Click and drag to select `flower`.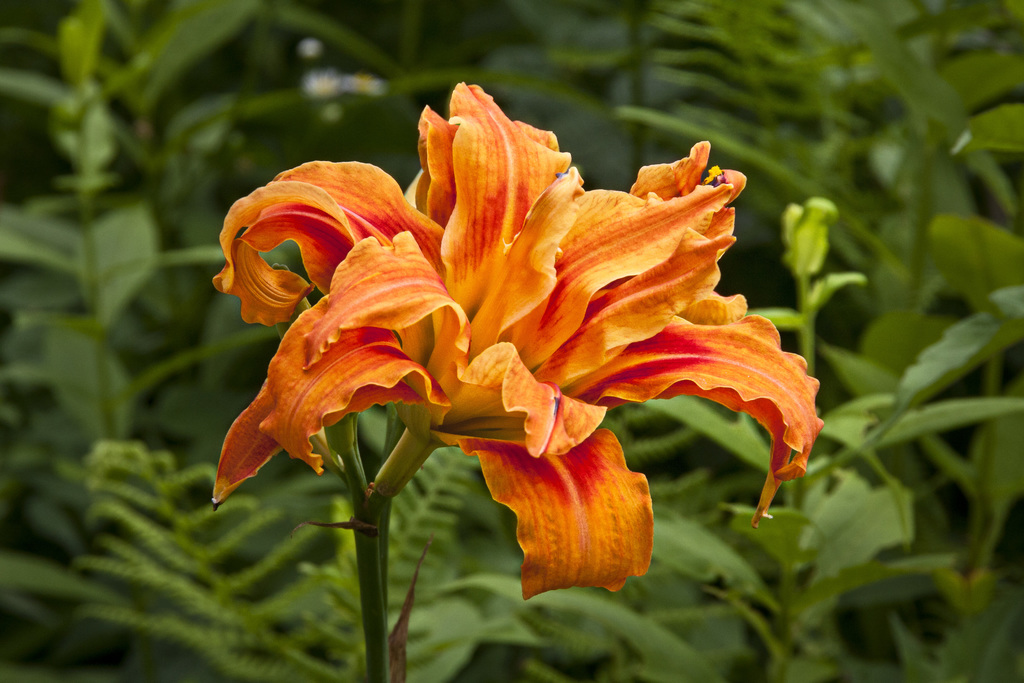
Selection: region(215, 82, 833, 597).
